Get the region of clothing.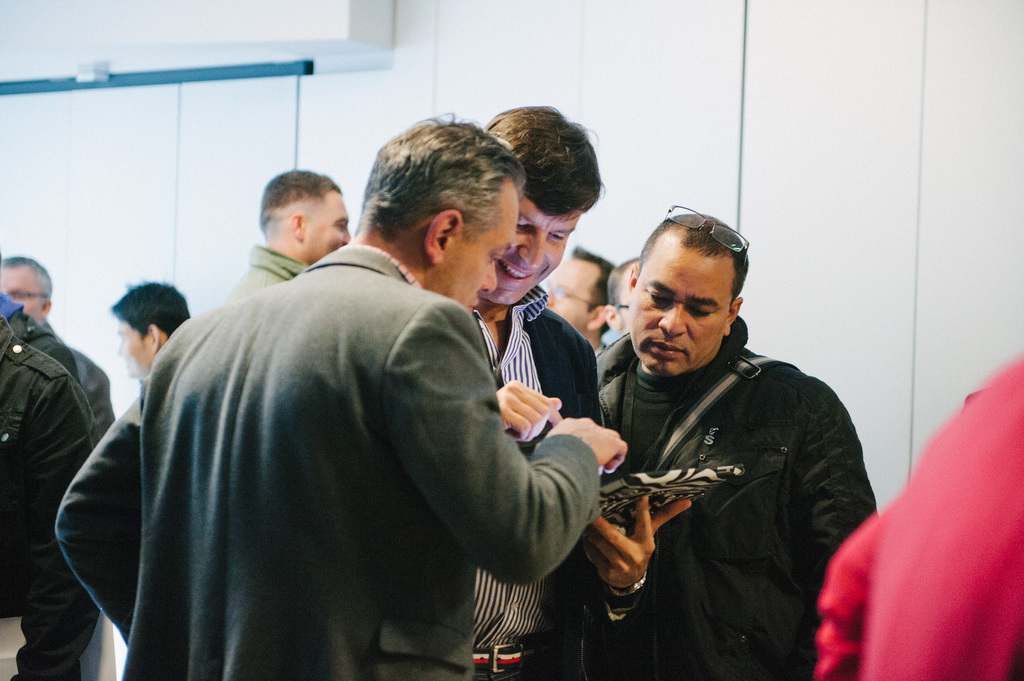
{"x1": 819, "y1": 356, "x2": 1023, "y2": 680}.
